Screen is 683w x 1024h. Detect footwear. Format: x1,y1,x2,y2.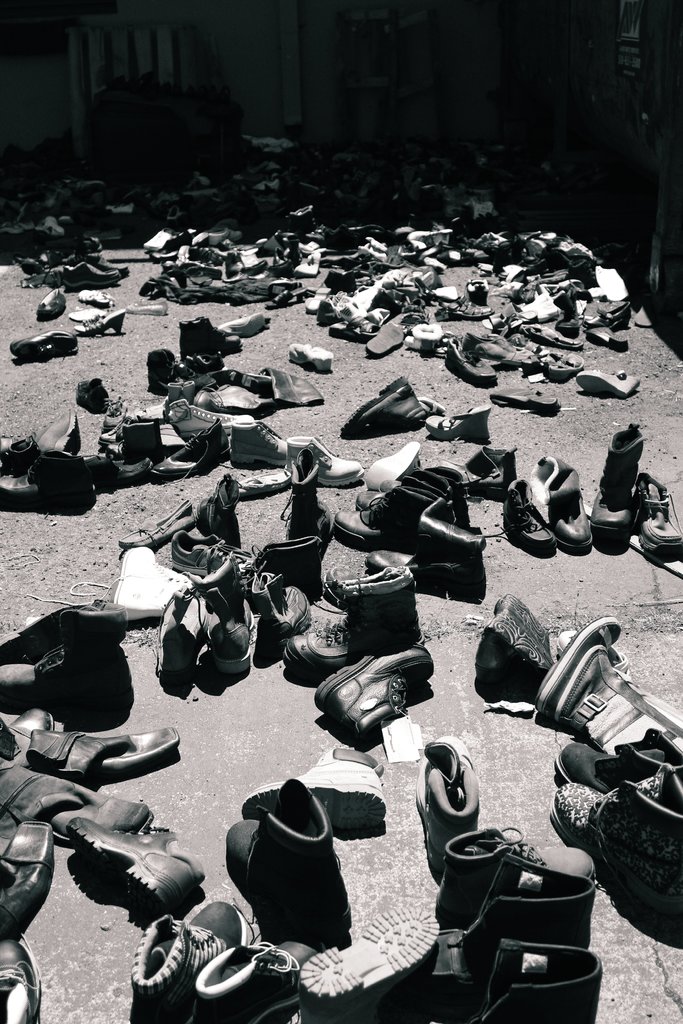
547,760,682,899.
